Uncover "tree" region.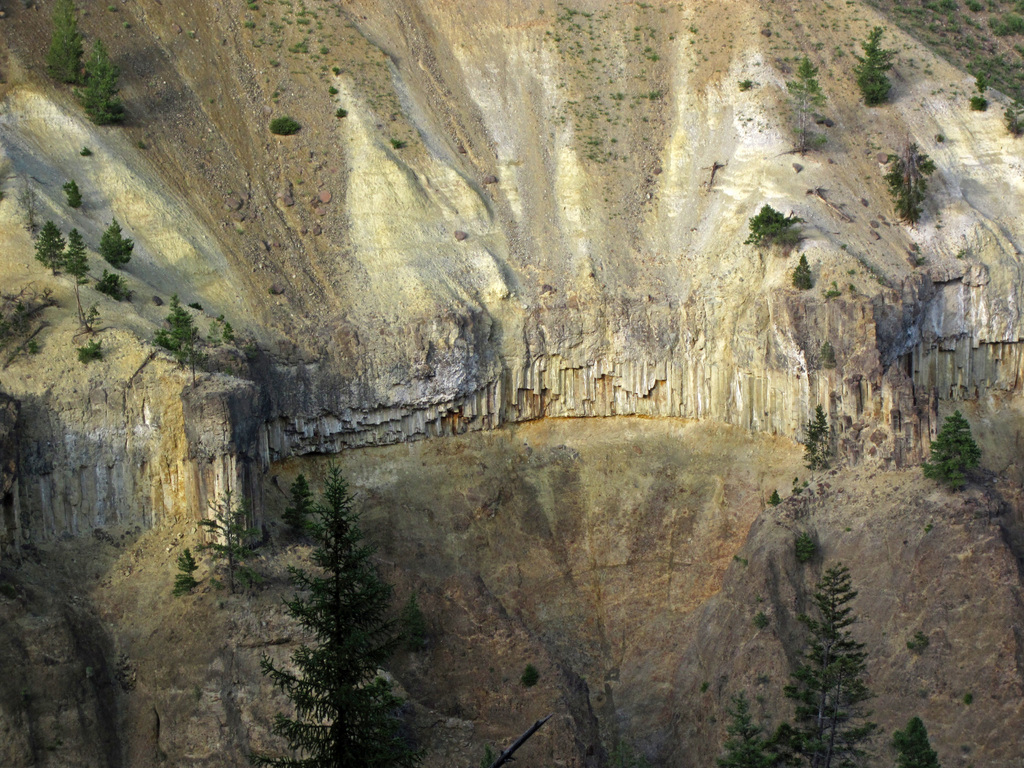
Uncovered: (left=76, top=35, right=131, bottom=125).
